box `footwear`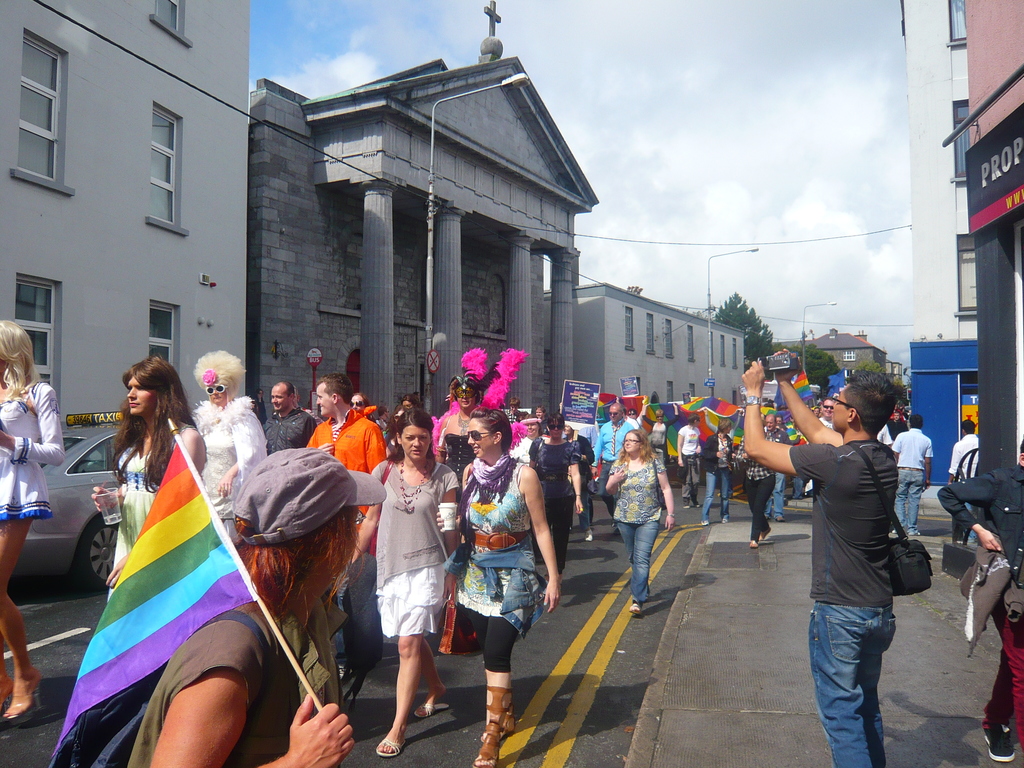
l=335, t=658, r=362, b=683
